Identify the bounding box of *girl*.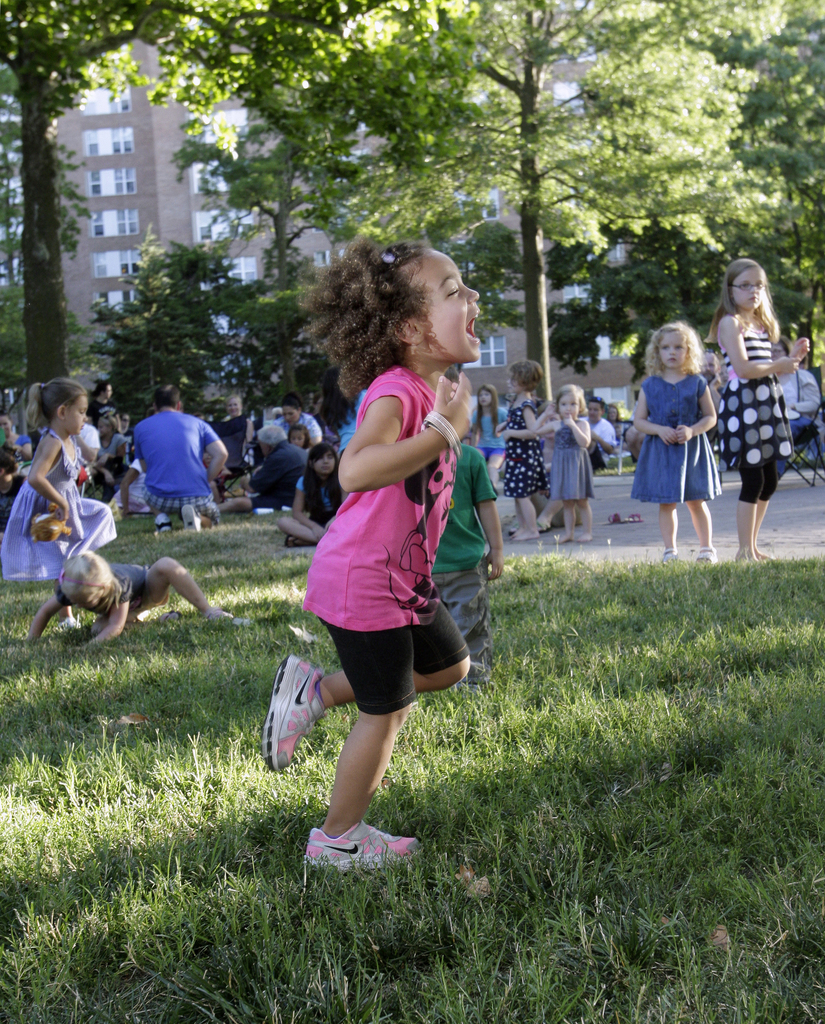
BBox(706, 258, 809, 561).
